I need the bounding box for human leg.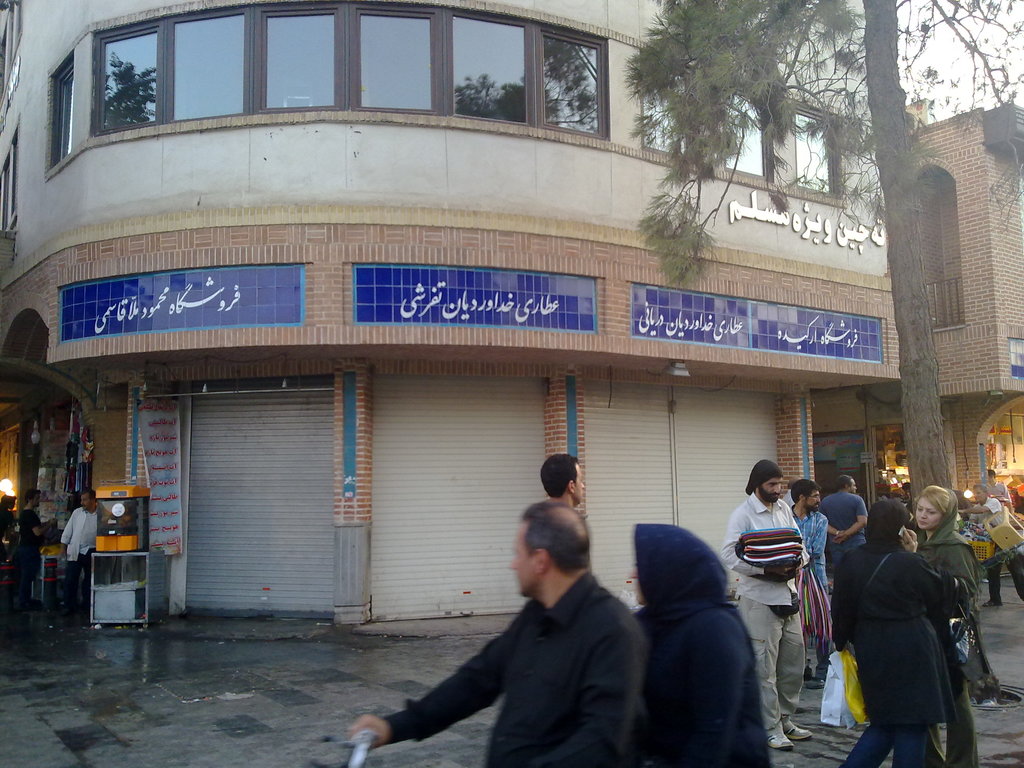
Here it is: (x1=890, y1=725, x2=944, y2=767).
